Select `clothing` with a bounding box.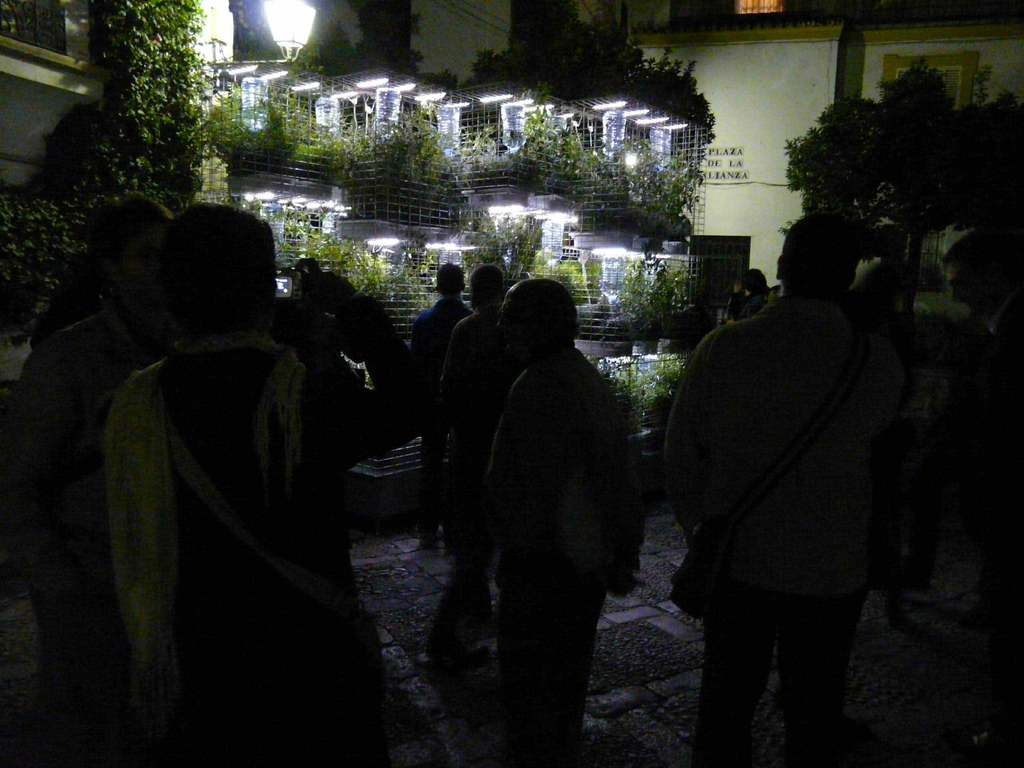
495:331:646:767.
